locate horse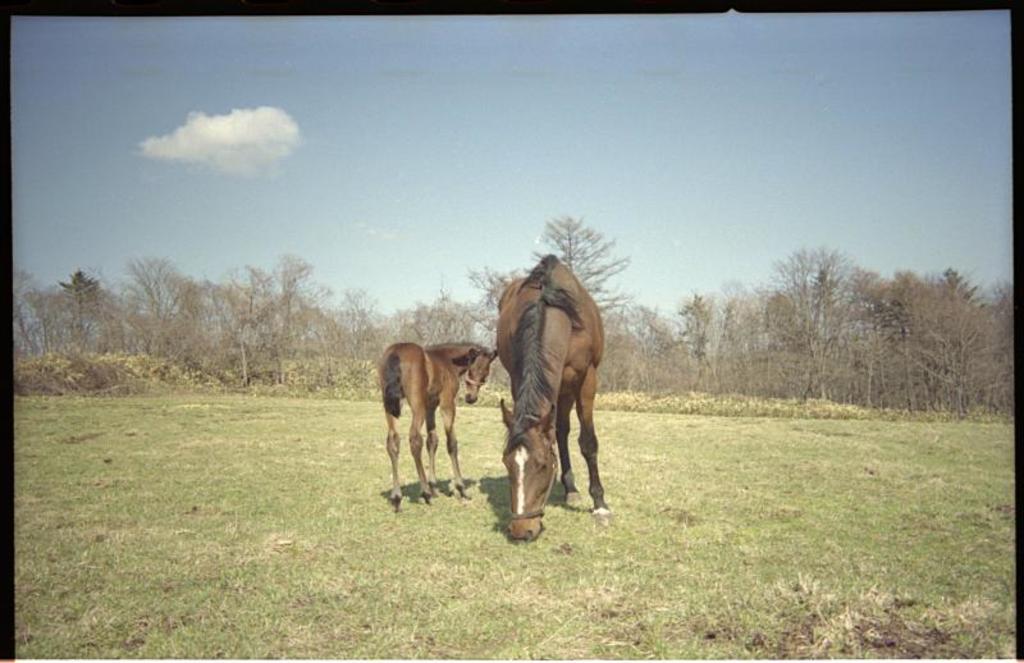
380:340:495:515
